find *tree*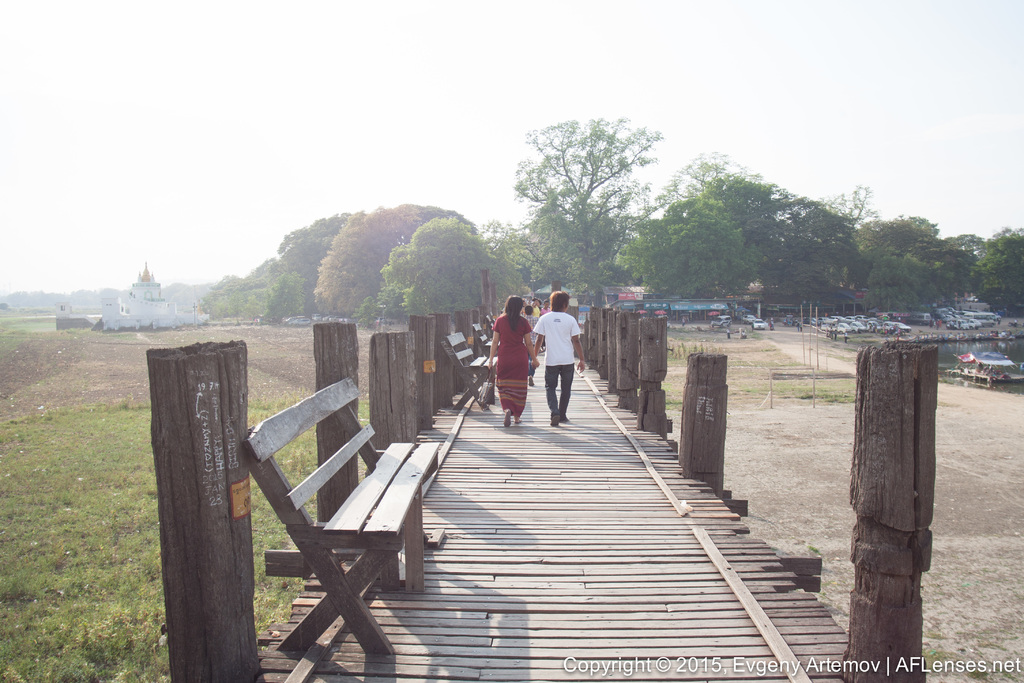
{"left": 308, "top": 200, "right": 479, "bottom": 316}
